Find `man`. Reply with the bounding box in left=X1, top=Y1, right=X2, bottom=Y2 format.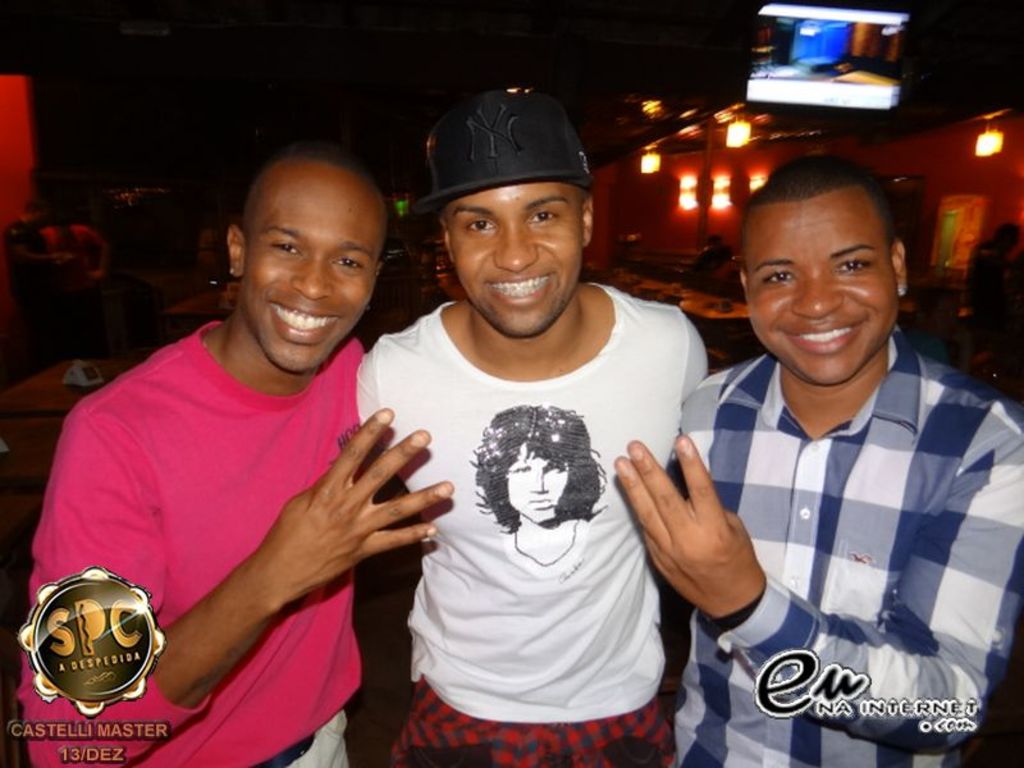
left=681, top=234, right=737, bottom=291.
